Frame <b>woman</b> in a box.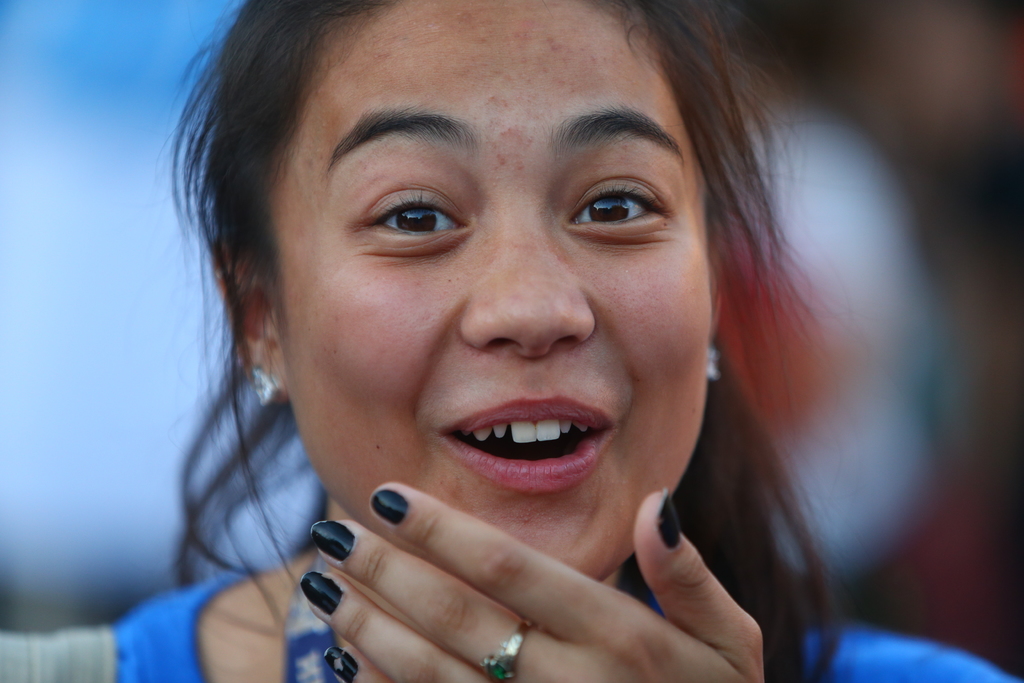
crop(0, 0, 1020, 682).
